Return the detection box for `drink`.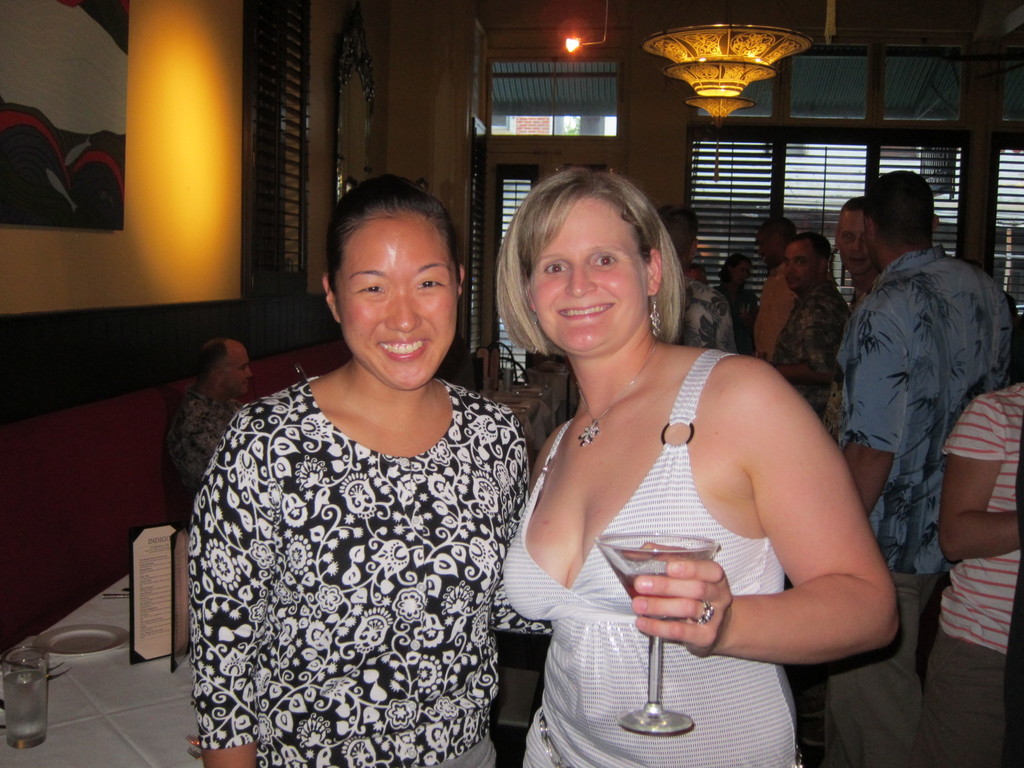
(left=618, top=520, right=746, bottom=714).
